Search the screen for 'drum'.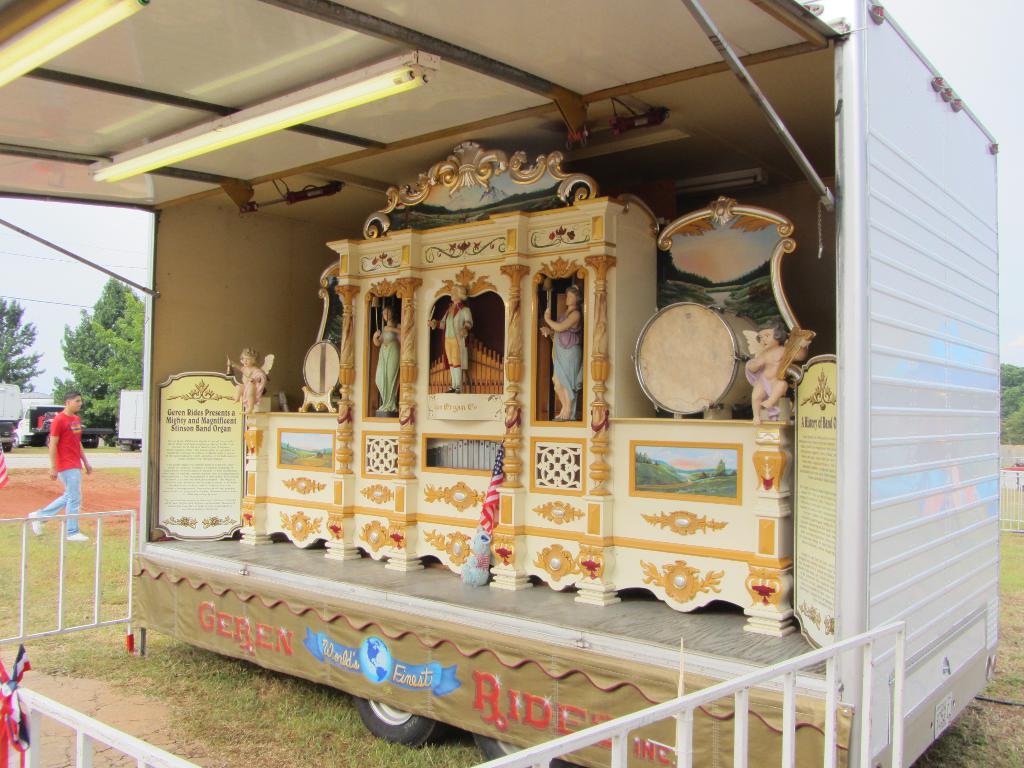
Found at l=632, t=301, r=758, b=416.
